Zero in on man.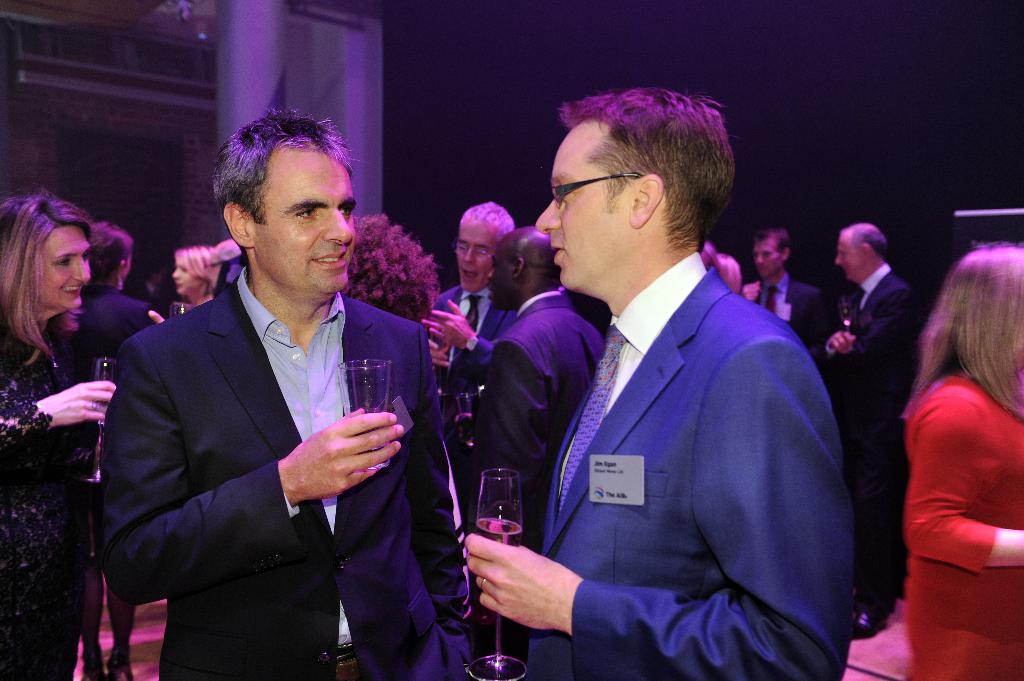
Zeroed in: 819, 222, 920, 635.
